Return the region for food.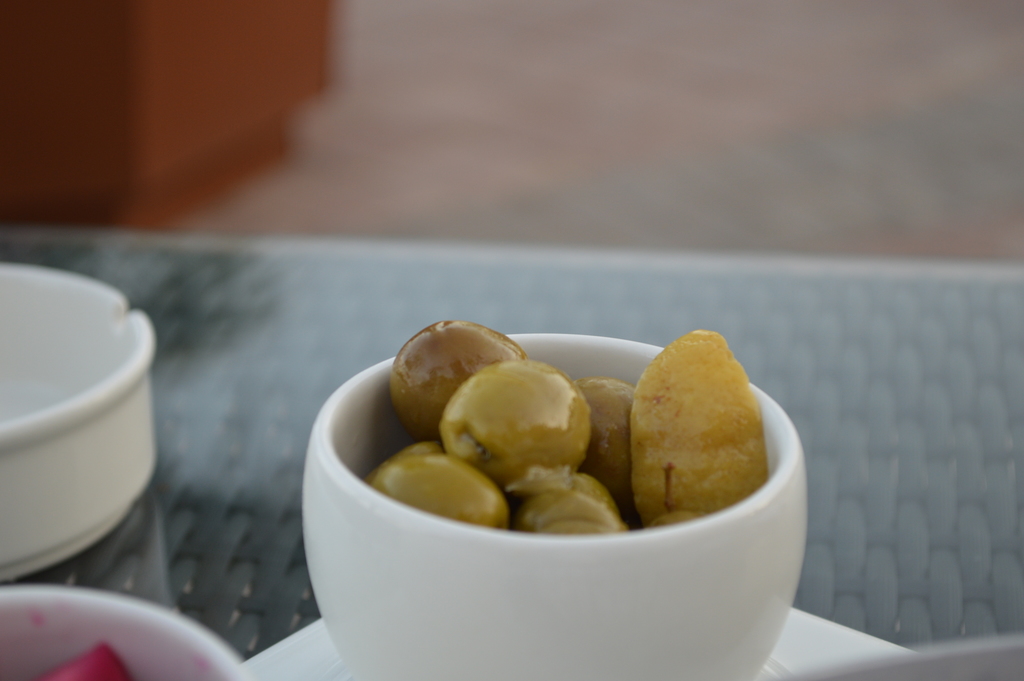
box(363, 318, 772, 537).
